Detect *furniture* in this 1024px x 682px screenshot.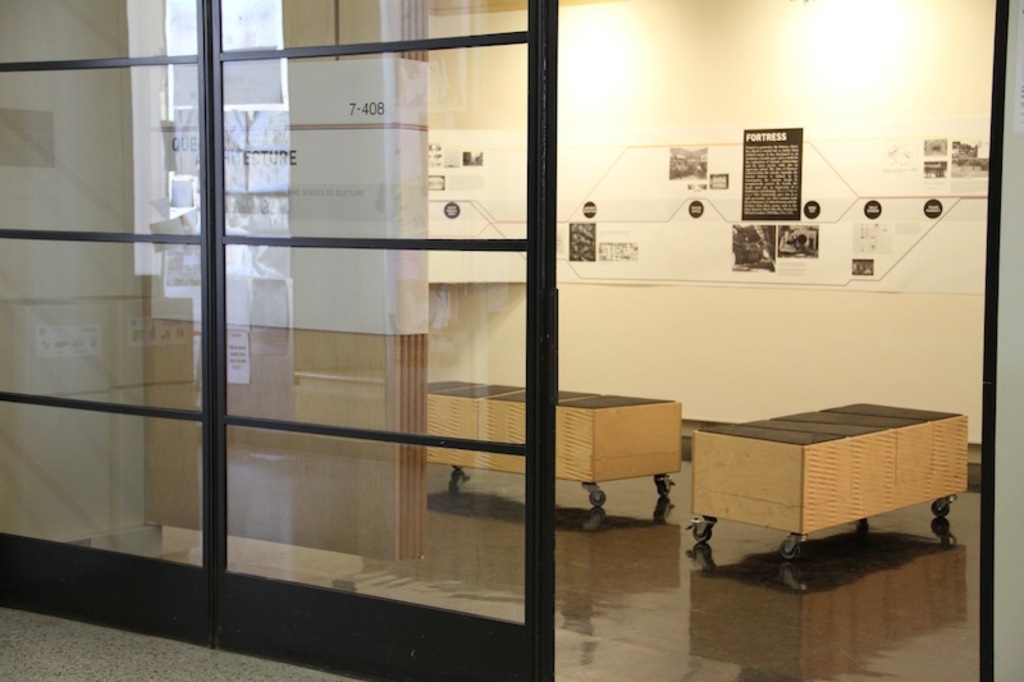
Detection: locate(422, 384, 686, 532).
